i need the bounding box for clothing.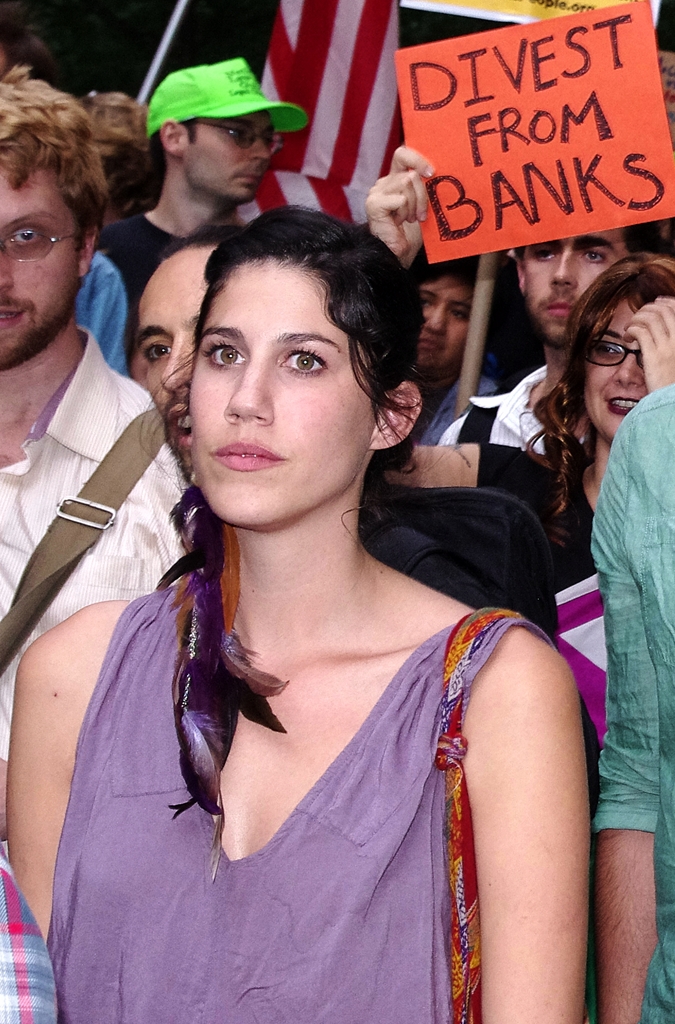
Here it is: 598 378 674 1021.
